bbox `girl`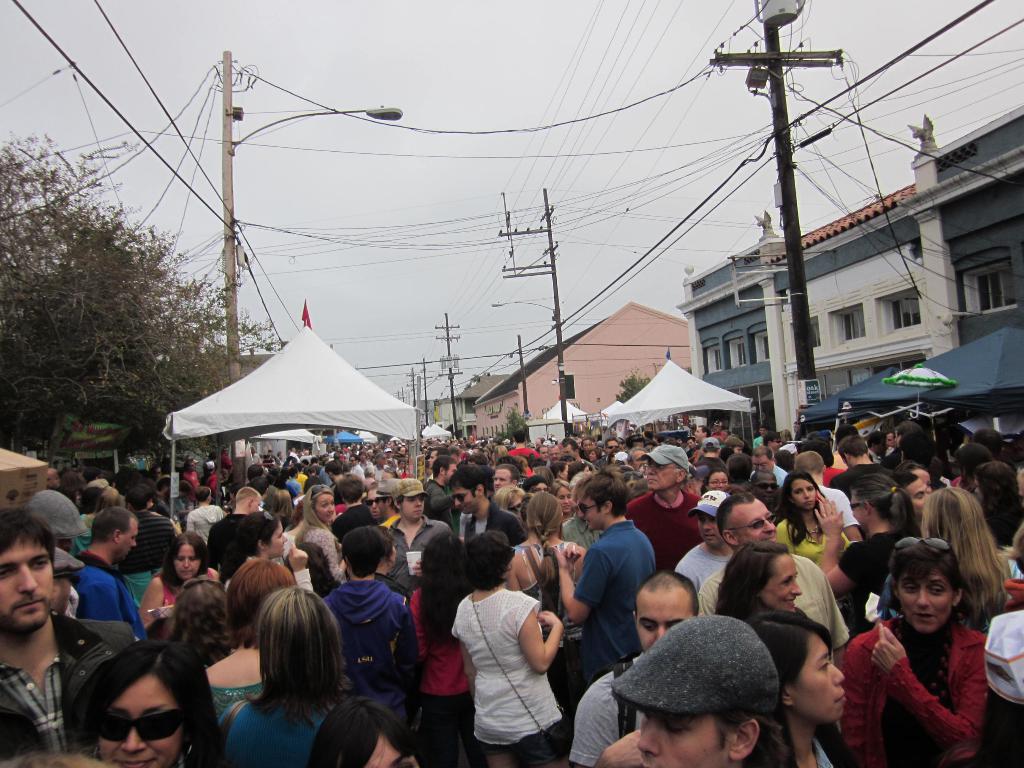
[x1=227, y1=511, x2=313, y2=595]
